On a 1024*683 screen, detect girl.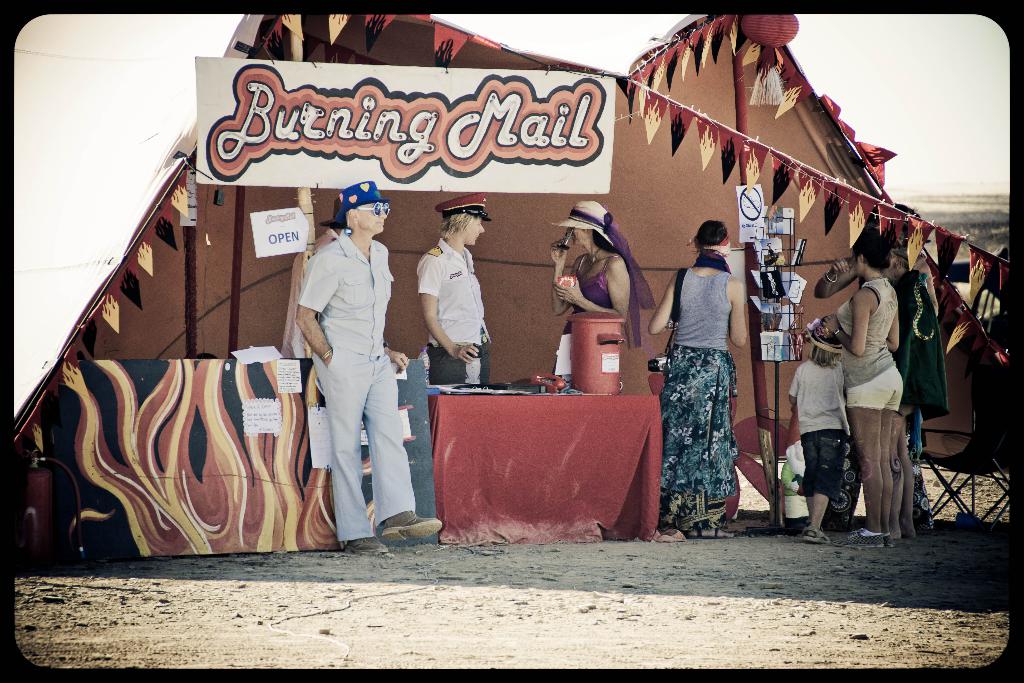
[left=840, top=233, right=900, bottom=545].
